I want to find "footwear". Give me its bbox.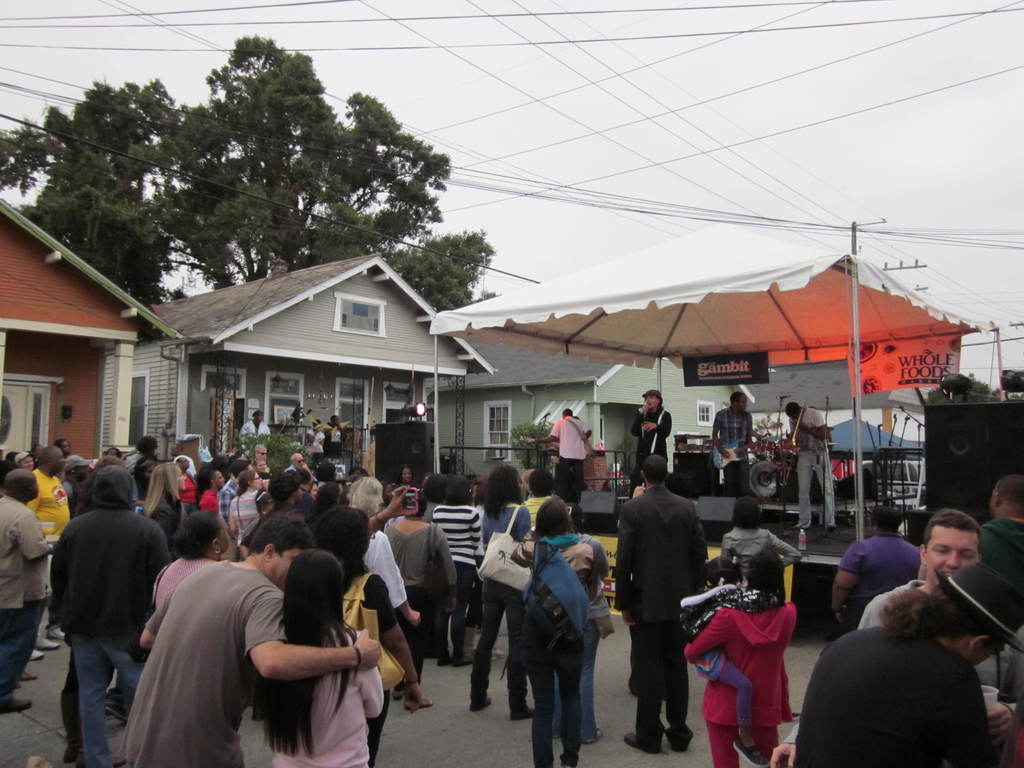
detection(36, 640, 50, 652).
